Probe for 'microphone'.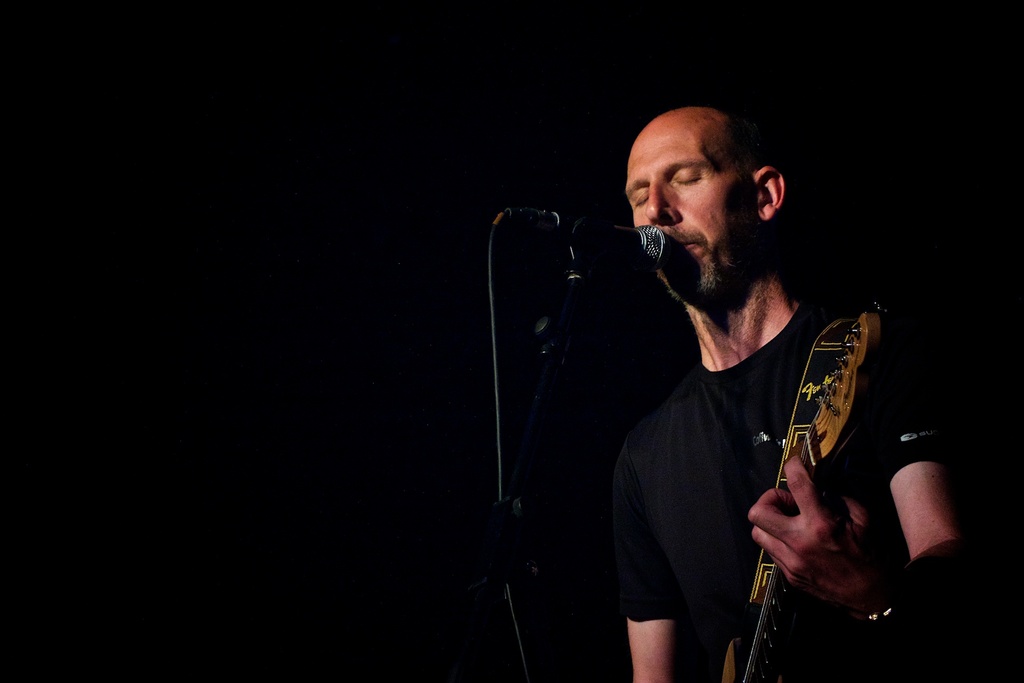
Probe result: x1=508 y1=205 x2=673 y2=271.
